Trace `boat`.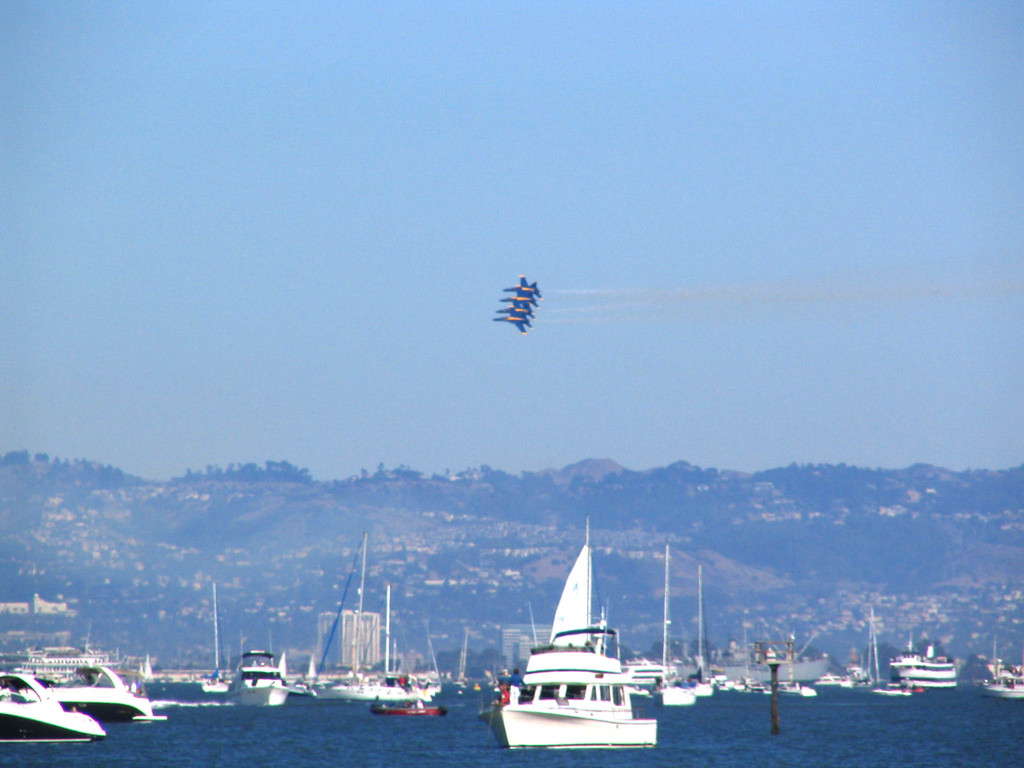
Traced to crop(0, 671, 104, 743).
